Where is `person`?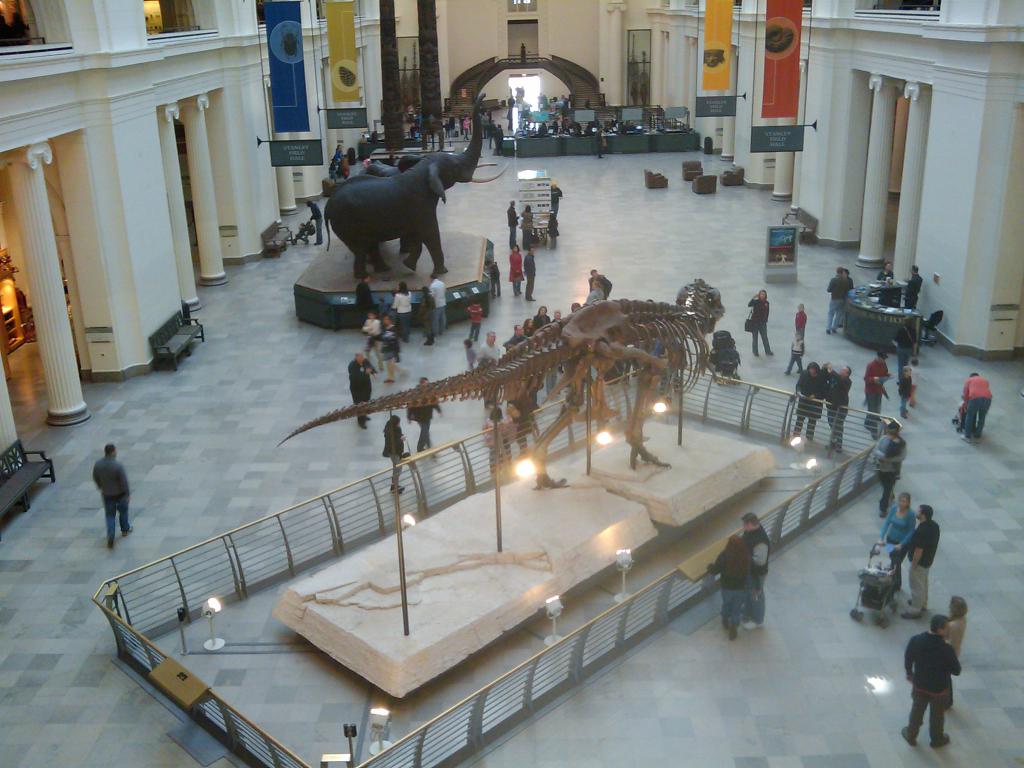
<bbox>827, 365, 856, 452</bbox>.
